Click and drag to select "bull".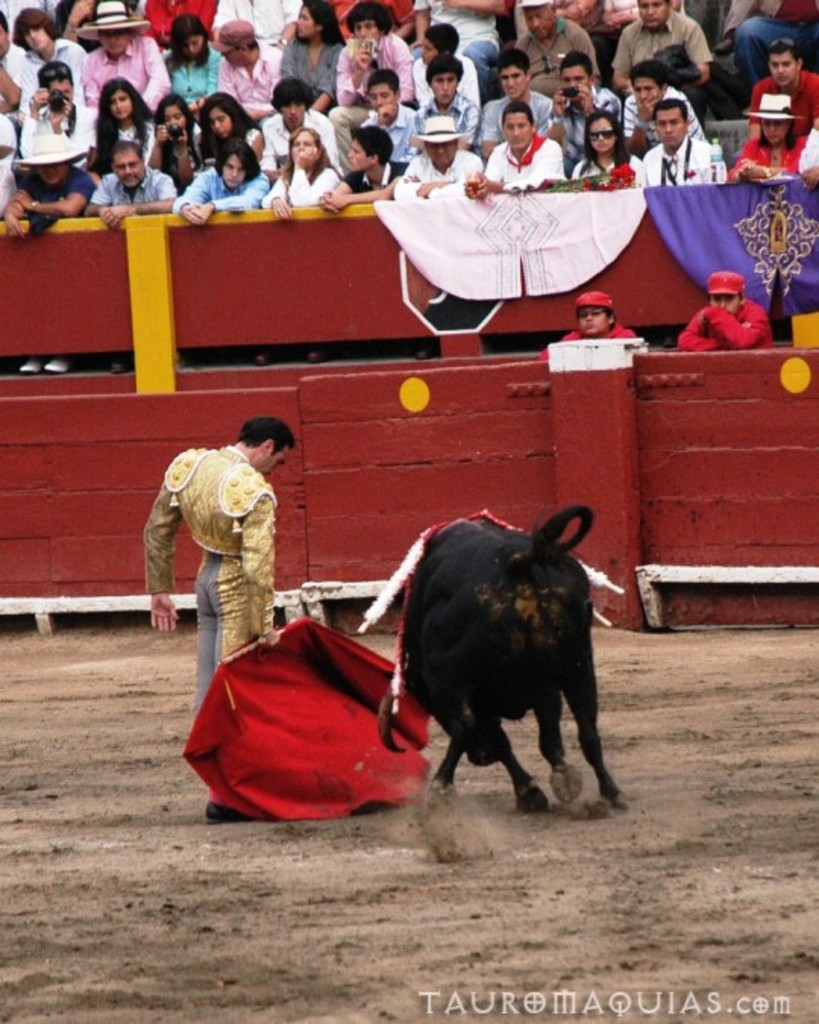
Selection: (x1=379, y1=513, x2=629, y2=821).
